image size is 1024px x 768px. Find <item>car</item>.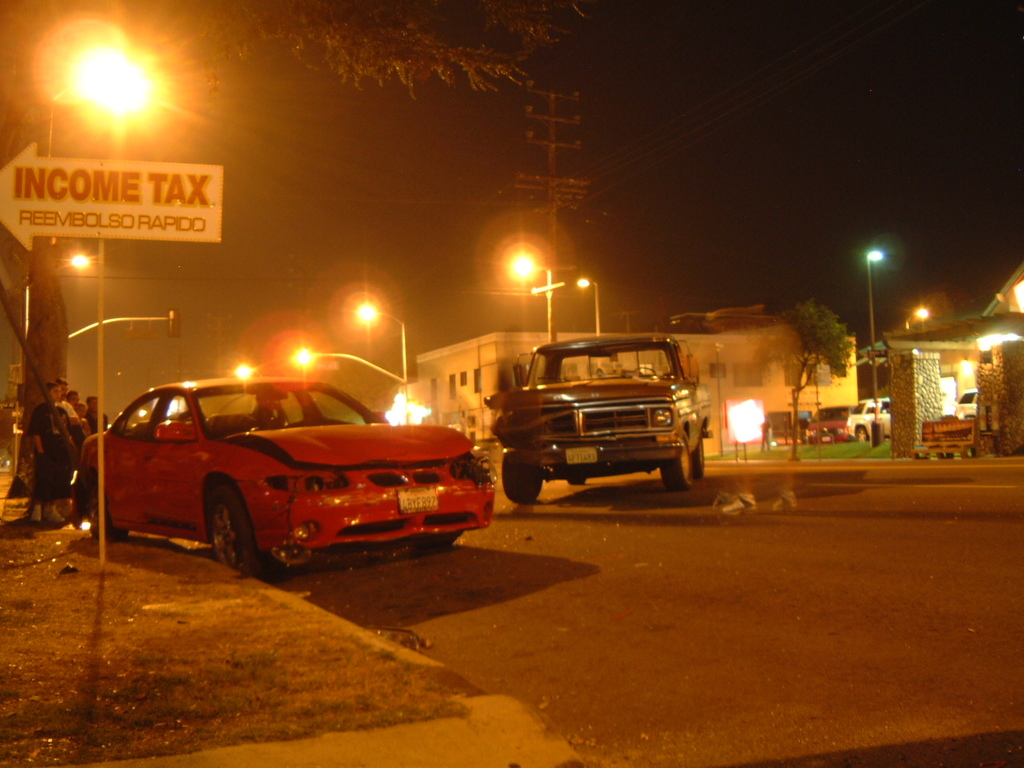
BBox(84, 364, 520, 589).
